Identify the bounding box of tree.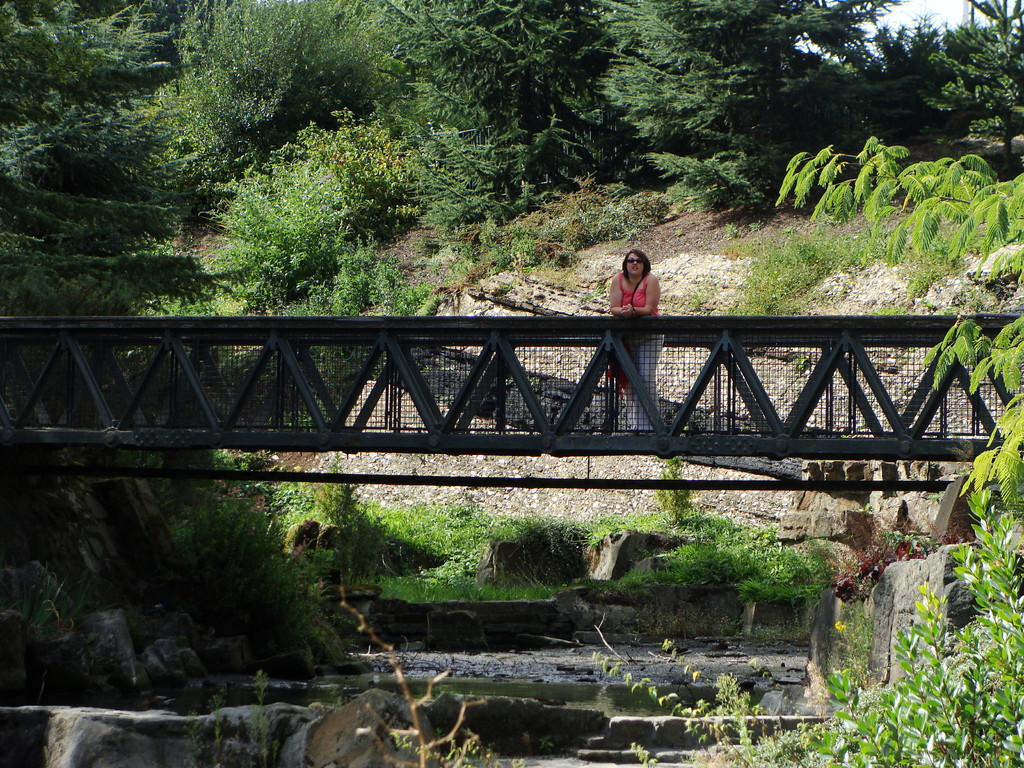
left=927, top=0, right=1023, bottom=148.
